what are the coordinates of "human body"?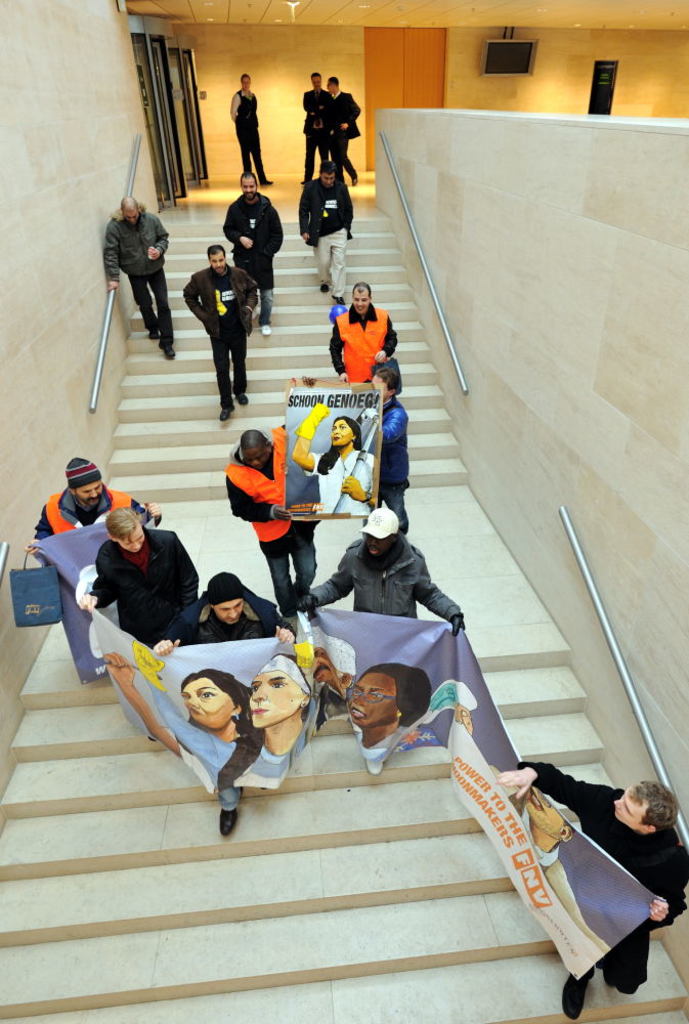
left=376, top=403, right=413, bottom=537.
